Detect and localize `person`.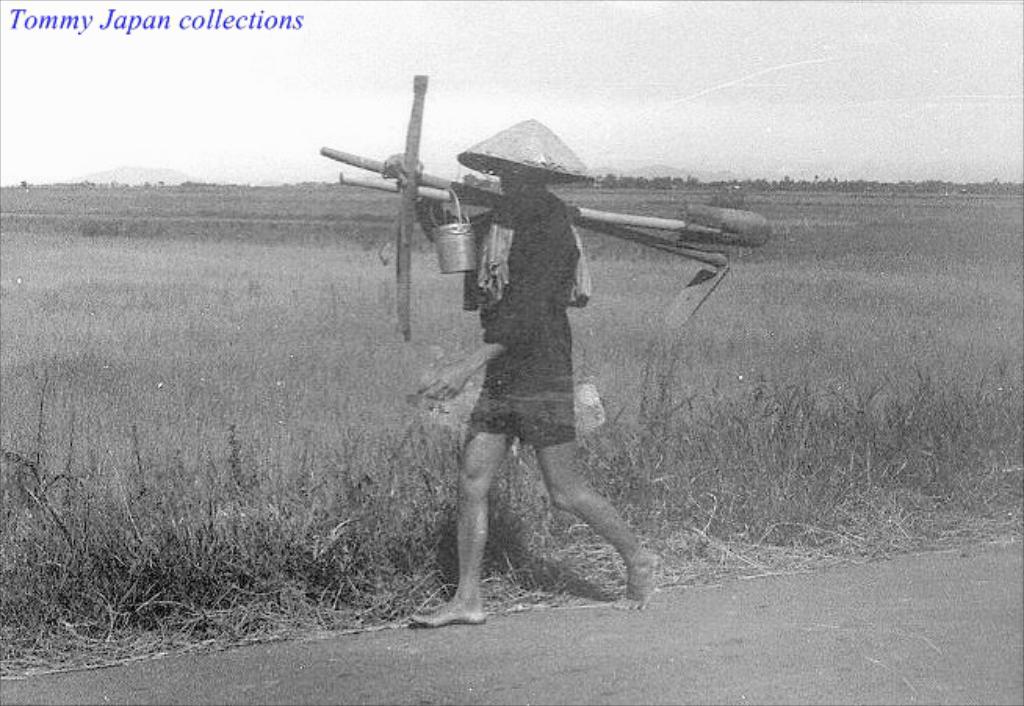
Localized at box(431, 113, 620, 640).
